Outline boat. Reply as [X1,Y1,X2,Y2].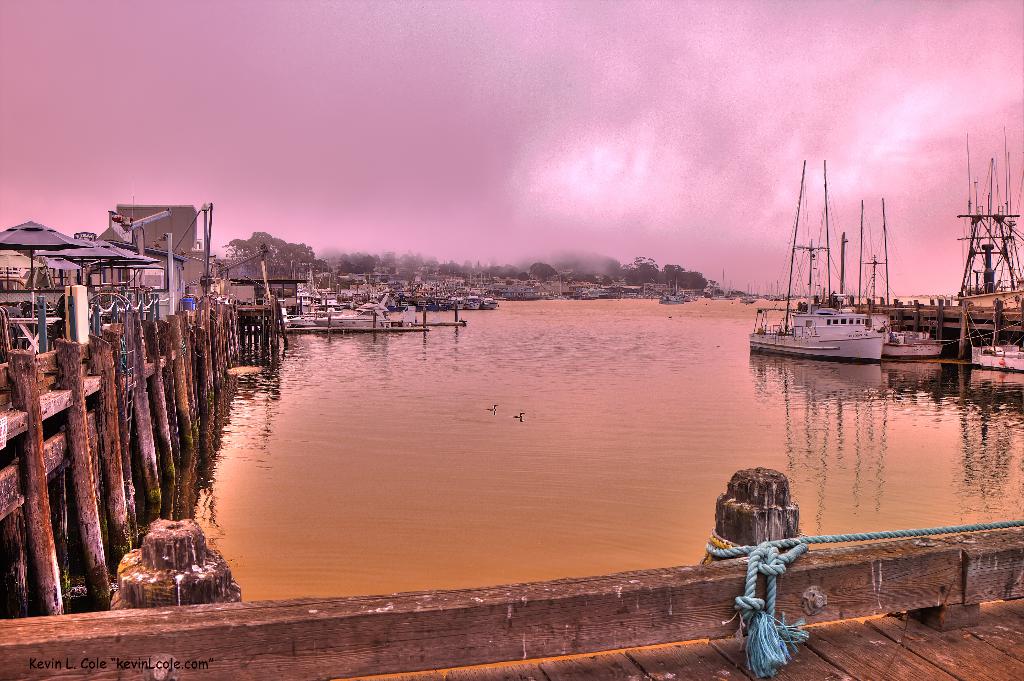
[879,322,950,360].
